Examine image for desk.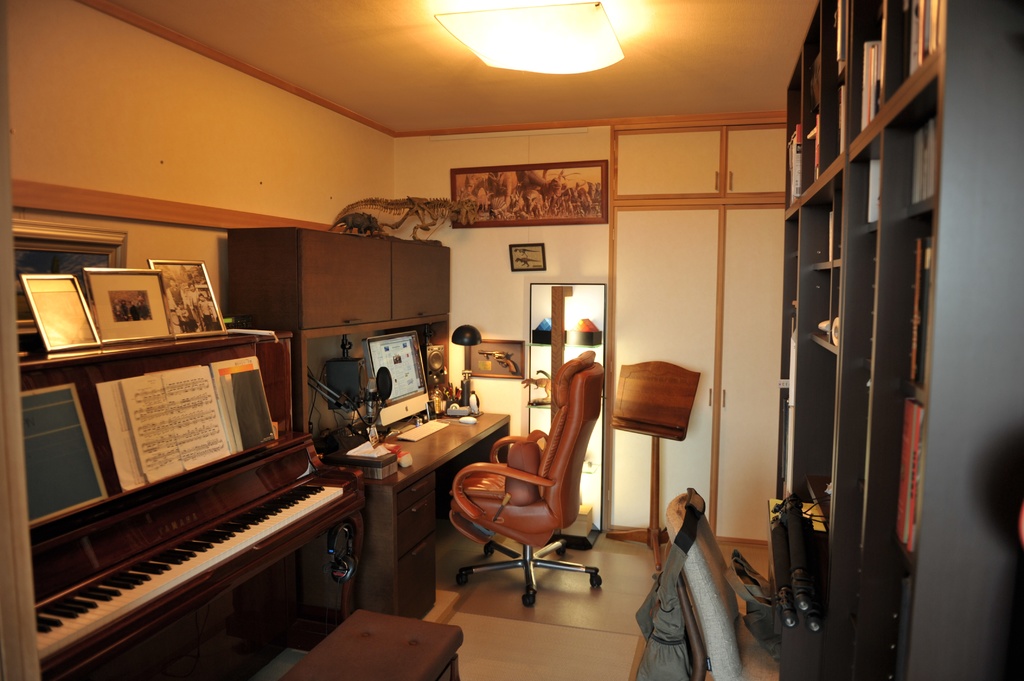
Examination result: region(336, 399, 499, 612).
